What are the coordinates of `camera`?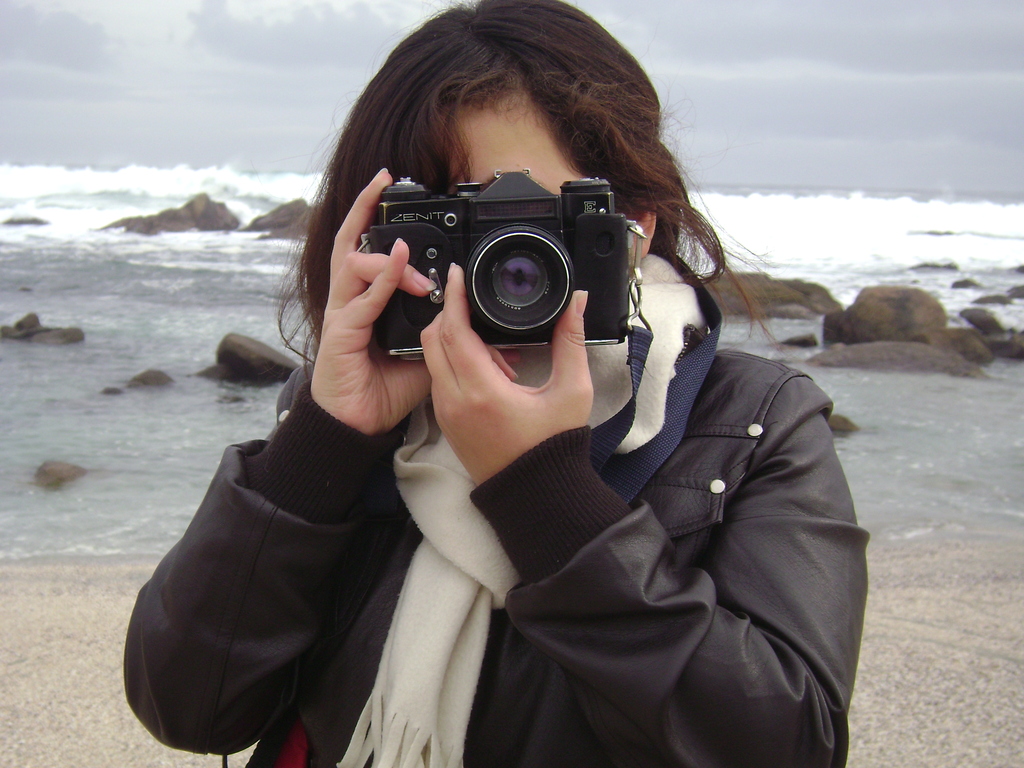
(338, 150, 626, 358).
